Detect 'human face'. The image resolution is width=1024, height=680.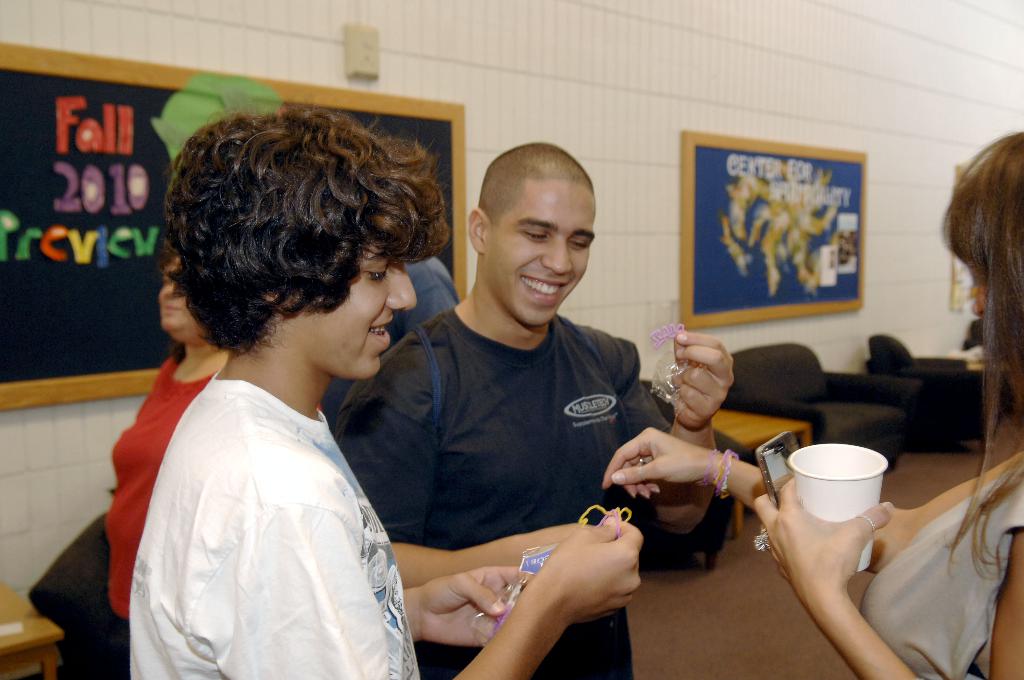
[959,255,990,327].
